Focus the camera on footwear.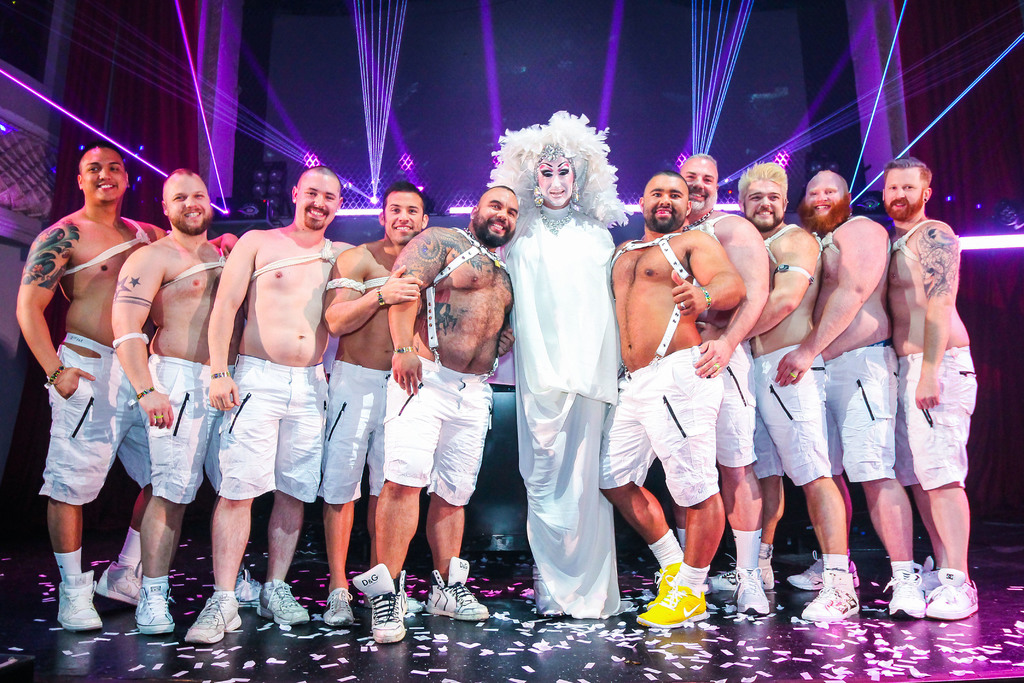
Focus region: left=637, top=572, right=710, bottom=623.
